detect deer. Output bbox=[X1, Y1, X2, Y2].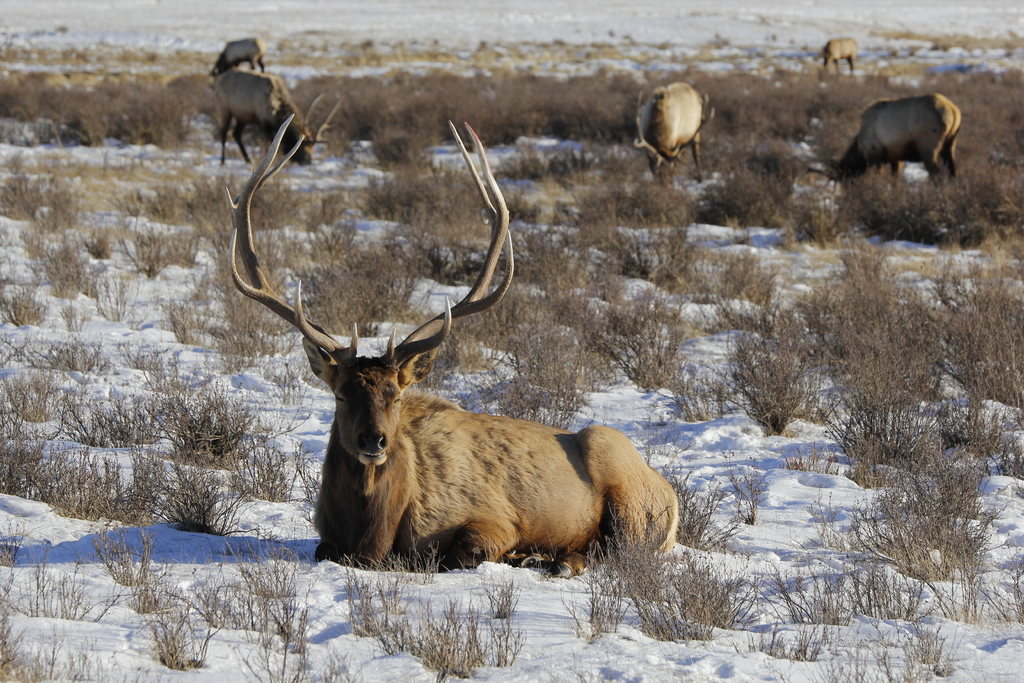
bbox=[214, 65, 344, 158].
